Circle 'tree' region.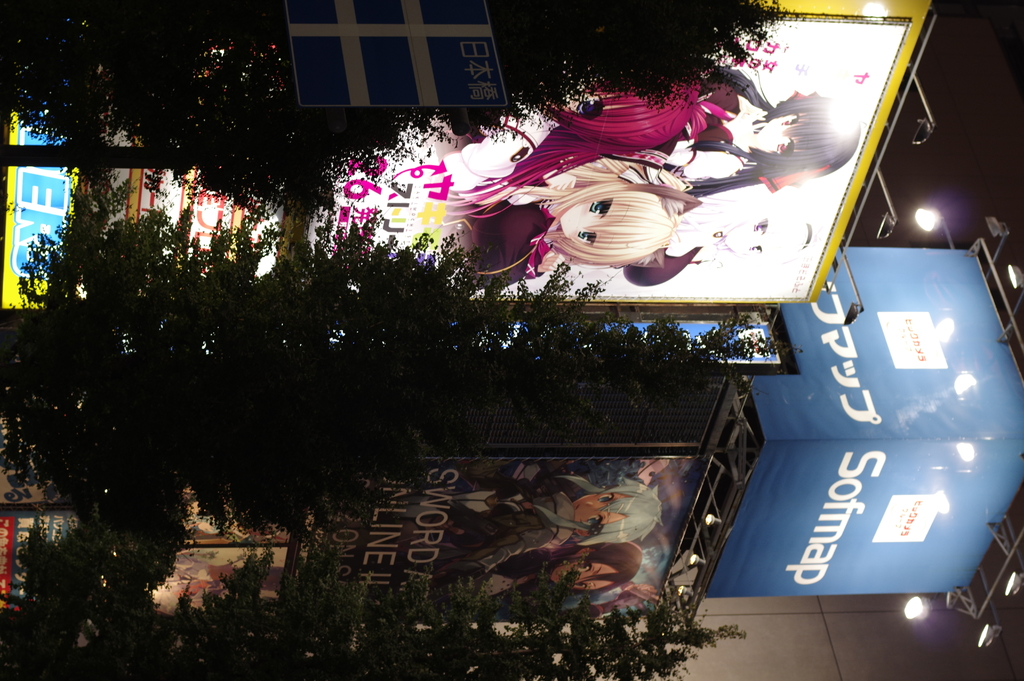
Region: crop(0, 565, 756, 680).
